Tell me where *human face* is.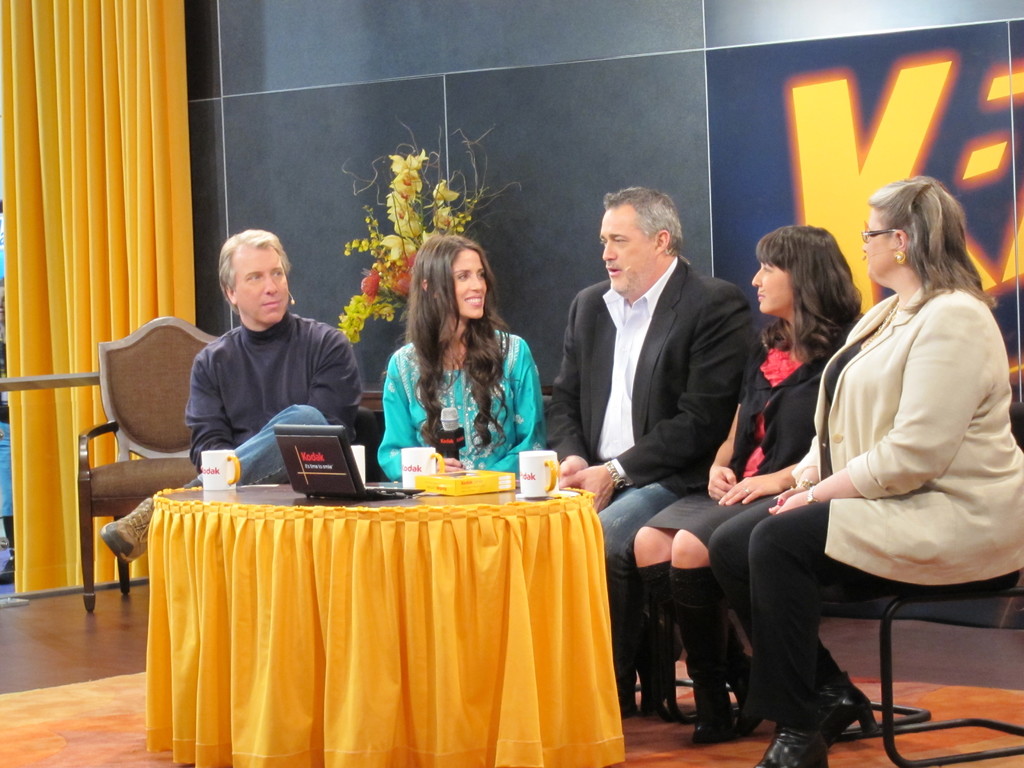
*human face* is at [left=600, top=205, right=657, bottom=291].
